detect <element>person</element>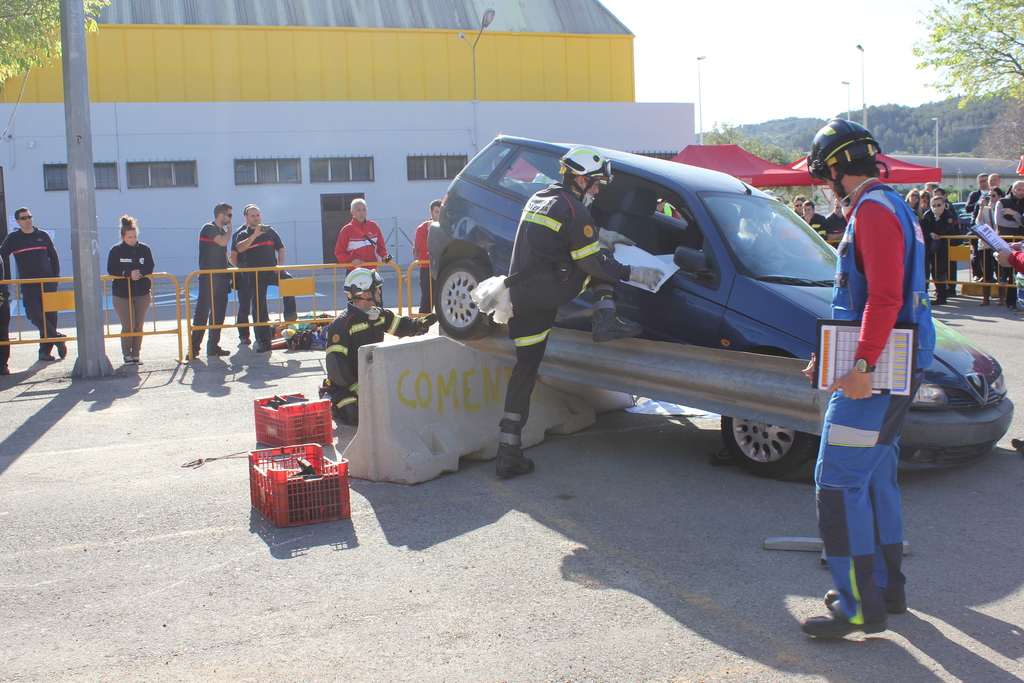
detection(329, 197, 392, 292)
